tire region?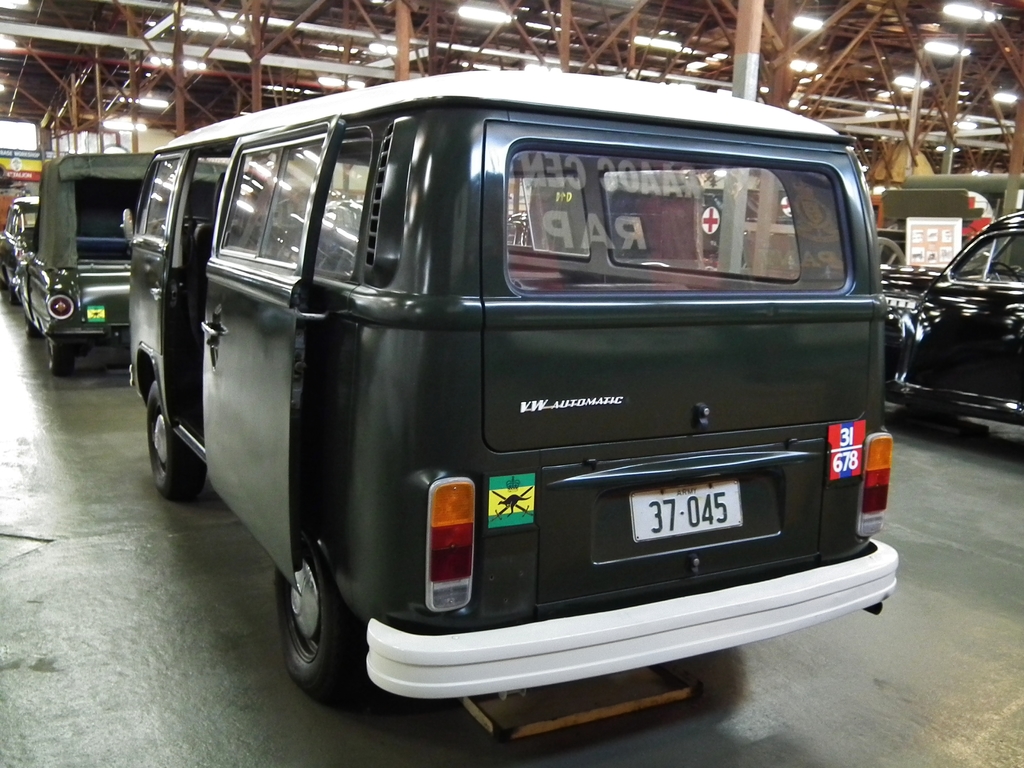
pyautogui.locateOnScreen(7, 273, 20, 306)
